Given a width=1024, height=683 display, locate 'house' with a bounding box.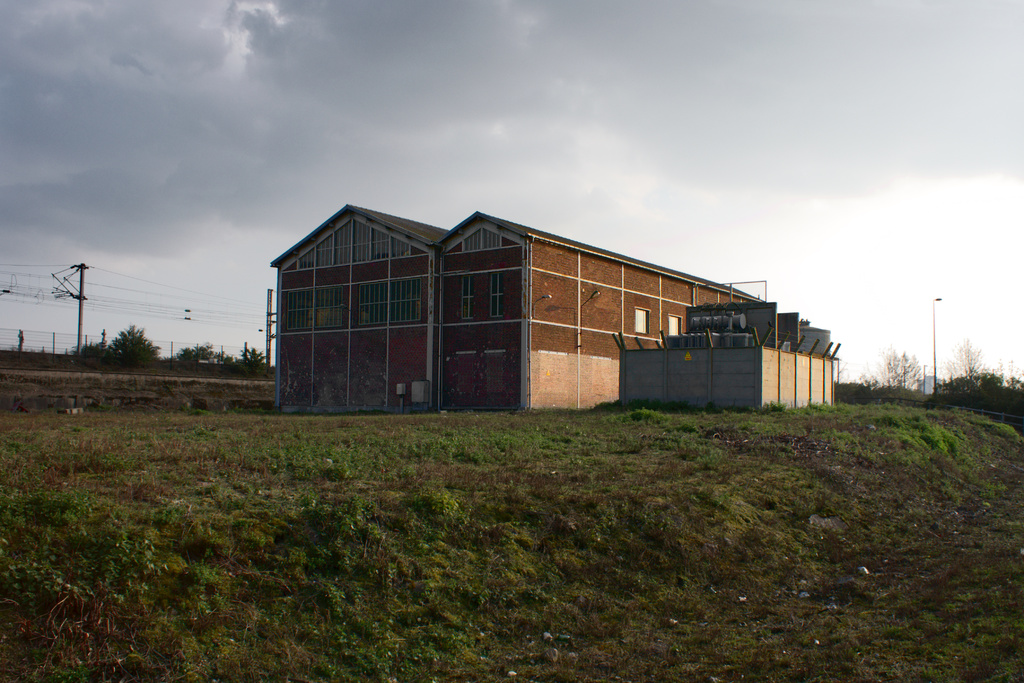
Located: [left=250, top=192, right=795, bottom=427].
